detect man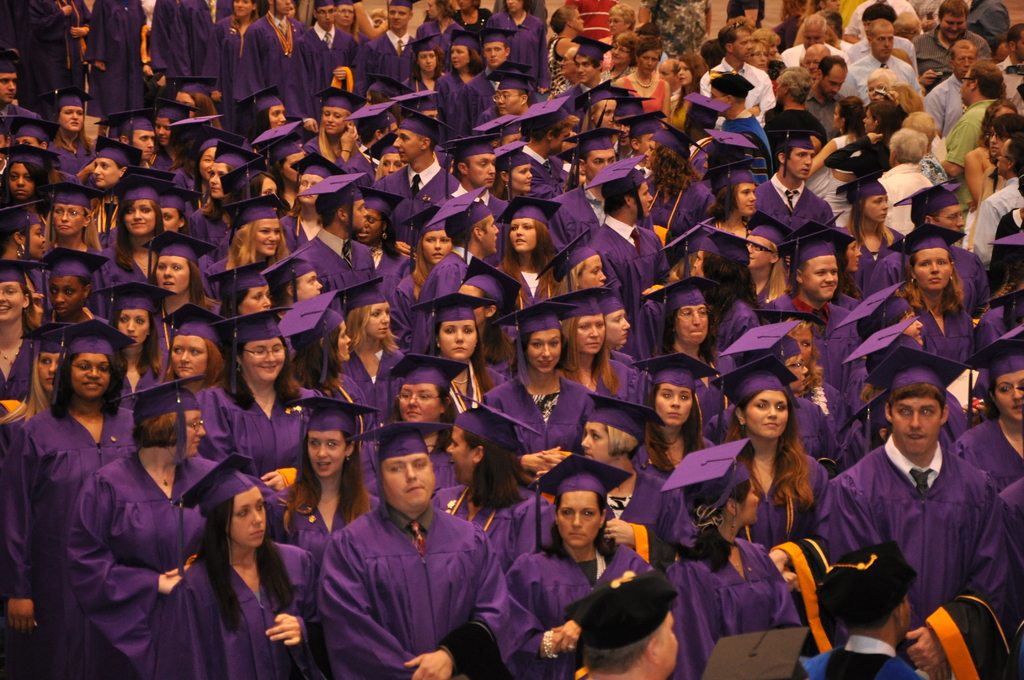
box=[321, 421, 511, 679]
